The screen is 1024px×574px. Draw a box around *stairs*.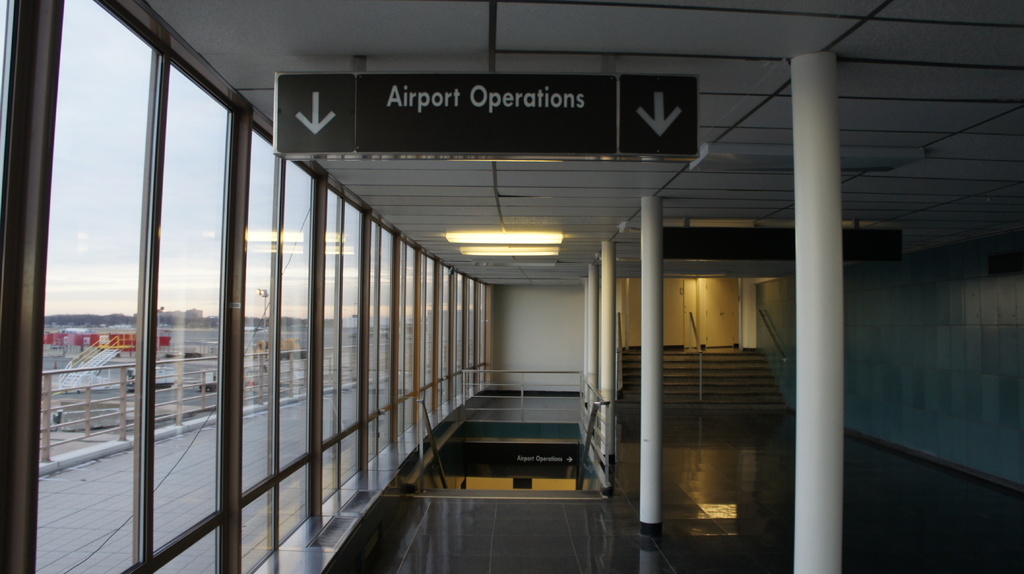
<box>616,352,787,410</box>.
